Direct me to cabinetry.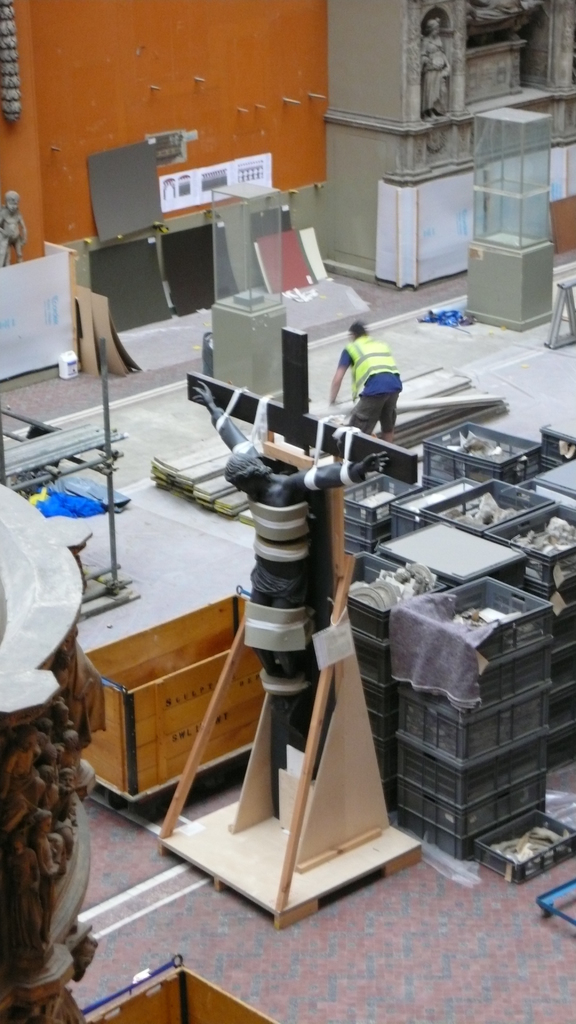
Direction: region(326, 0, 575, 295).
